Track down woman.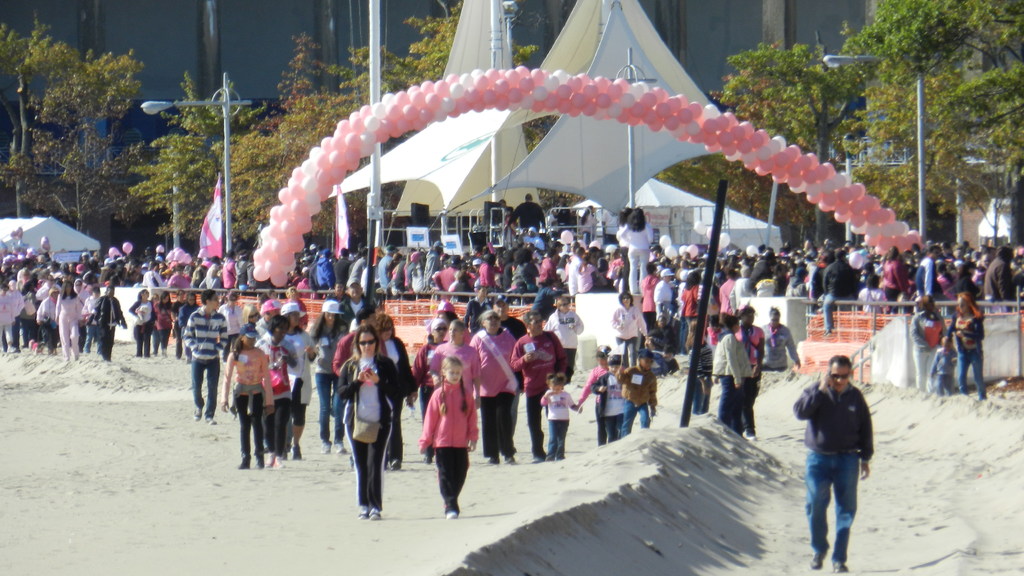
Tracked to bbox=(616, 207, 655, 297).
